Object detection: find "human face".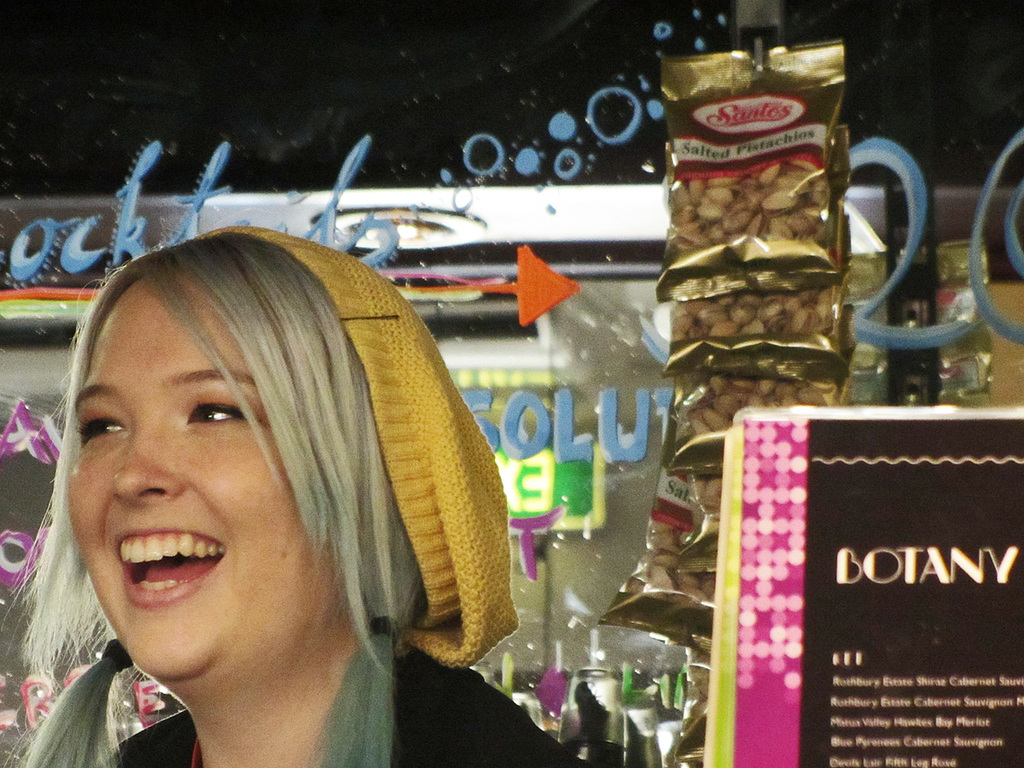
(65,278,335,678).
